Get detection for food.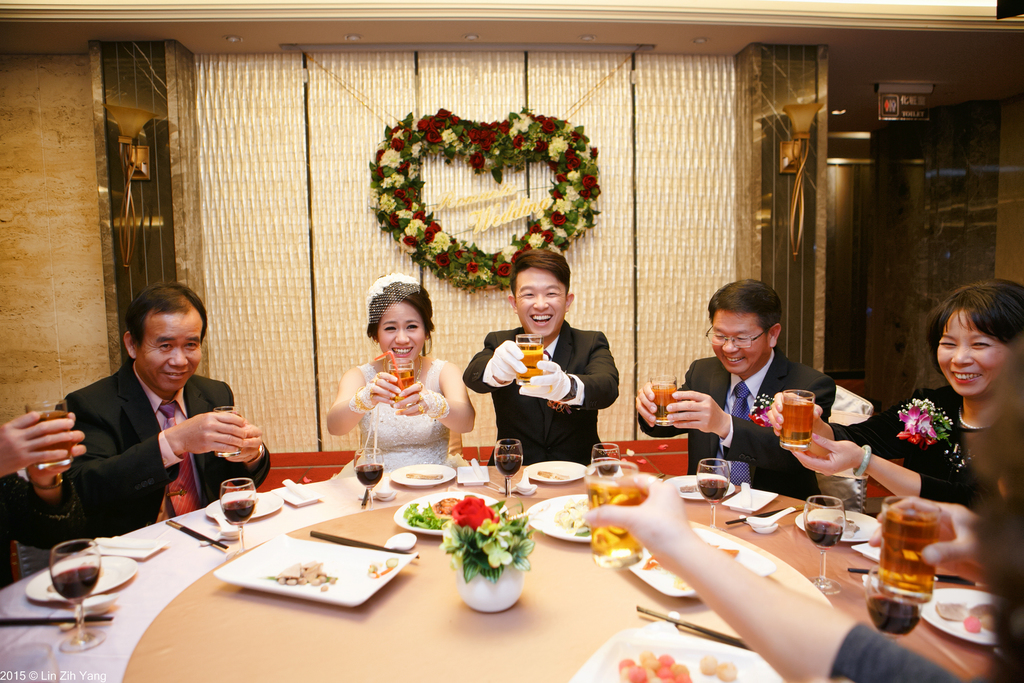
Detection: 714:662:739:682.
